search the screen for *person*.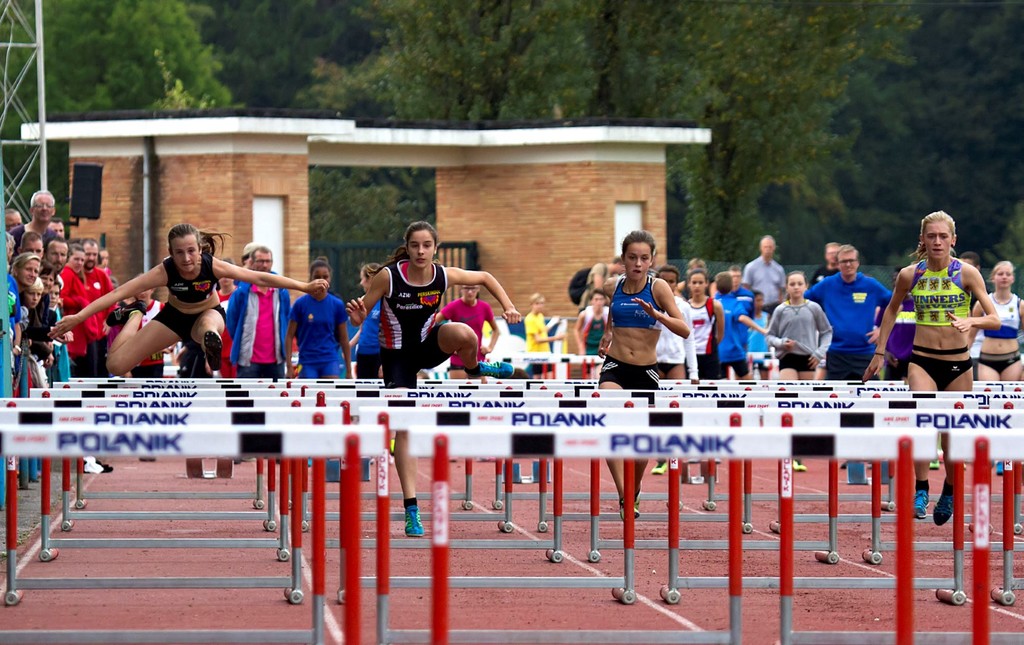
Found at rect(348, 263, 387, 381).
